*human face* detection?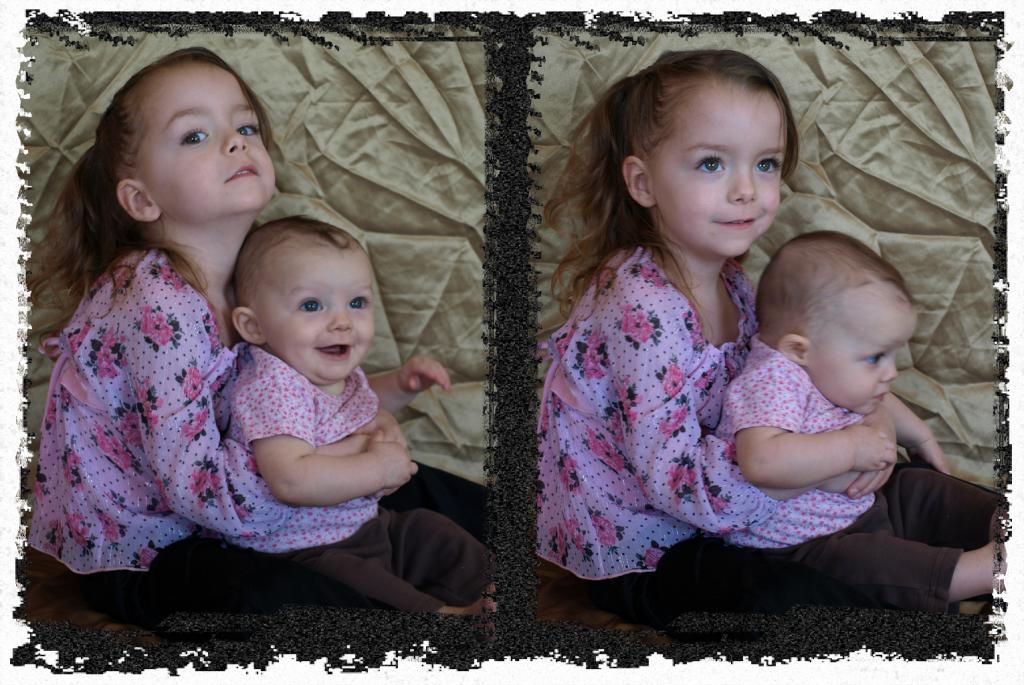
Rect(654, 81, 788, 260)
